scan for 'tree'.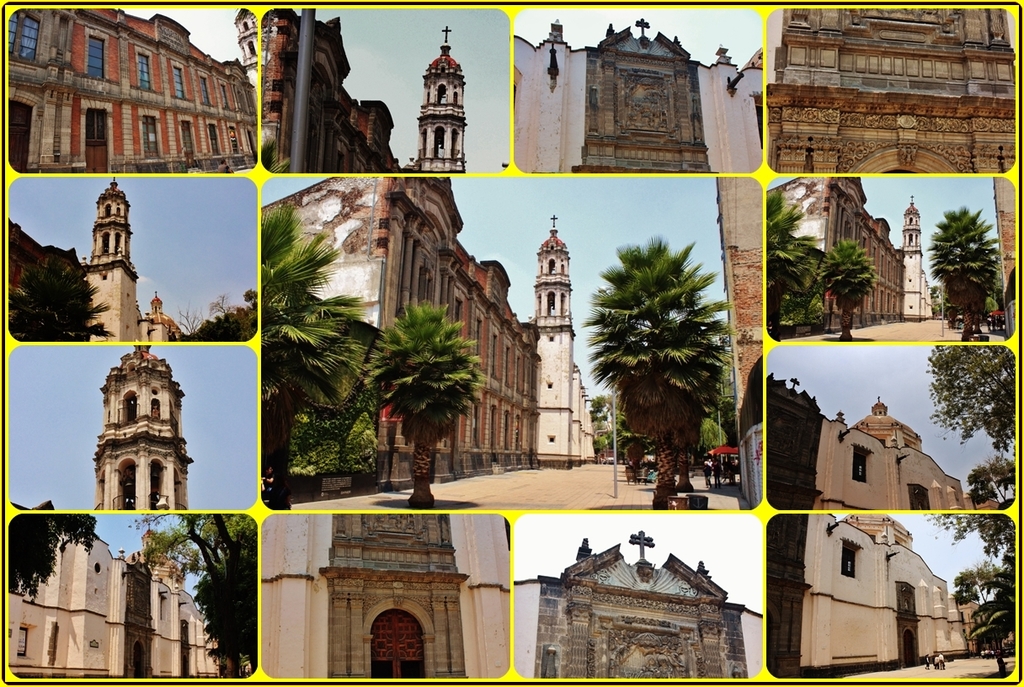
Scan result: (577, 235, 732, 510).
